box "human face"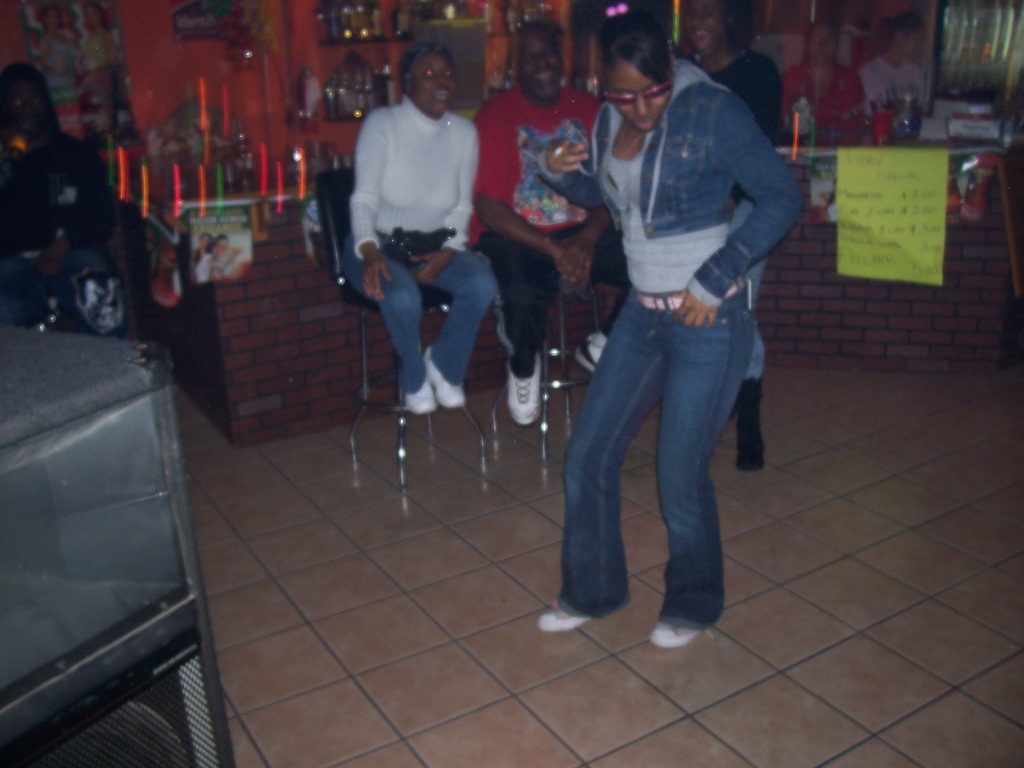
(x1=607, y1=61, x2=673, y2=136)
